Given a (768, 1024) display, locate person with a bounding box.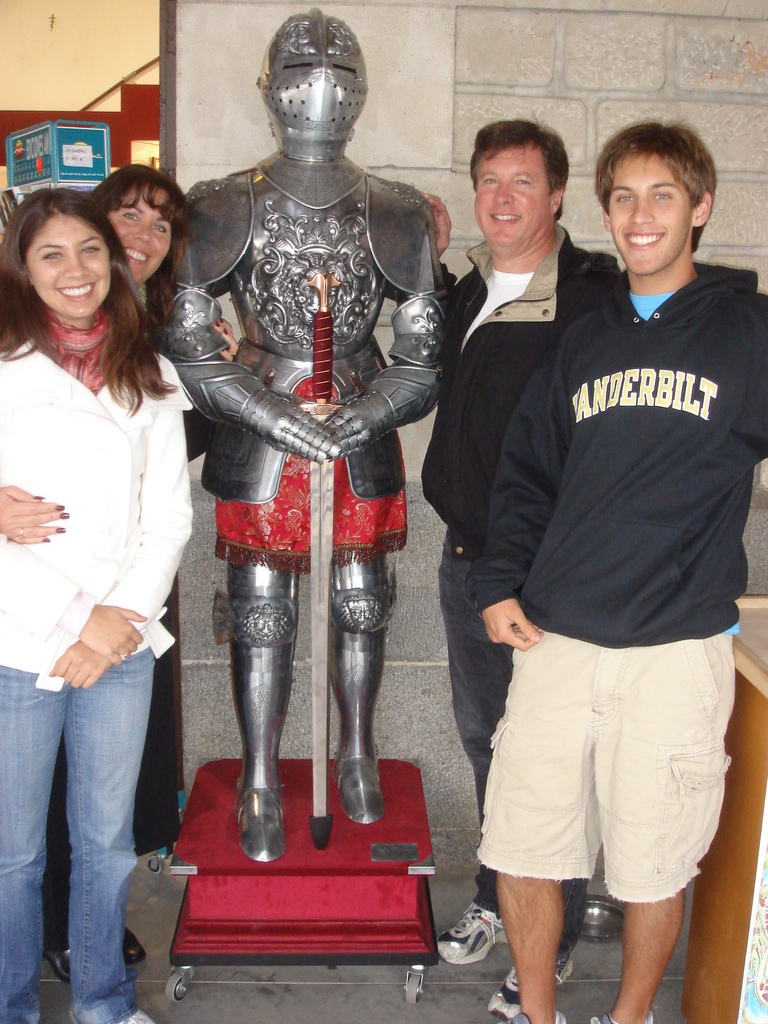
Located: crop(0, 193, 196, 1023).
